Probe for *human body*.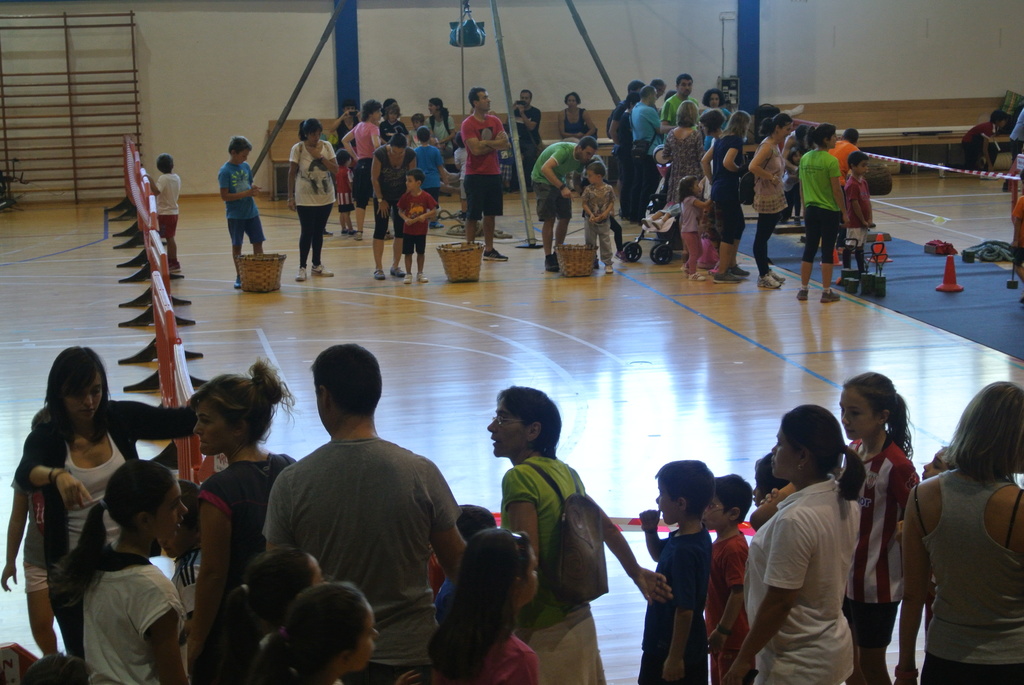
Probe result: crop(556, 105, 596, 143).
